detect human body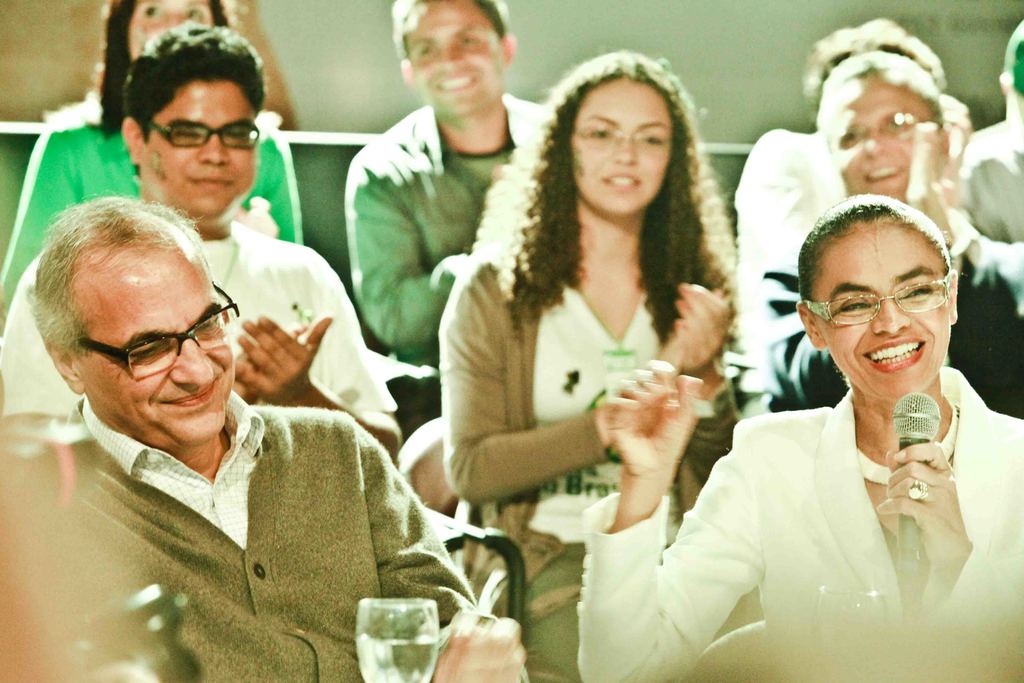
pyautogui.locateOnScreen(344, 89, 539, 432)
